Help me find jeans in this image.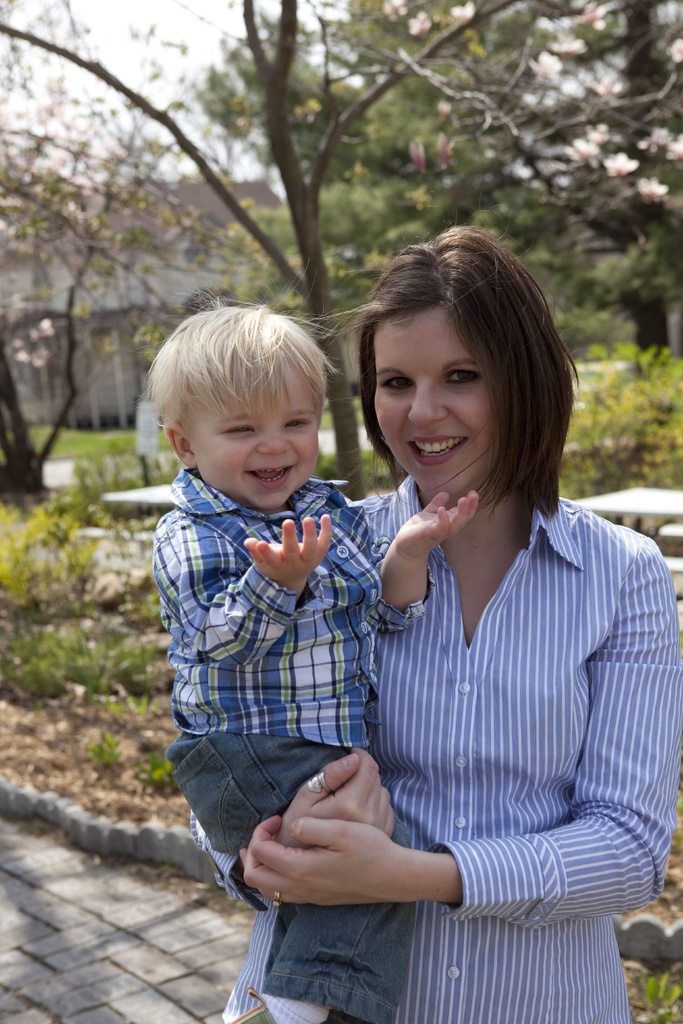
Found it: l=164, t=727, r=425, b=1023.
